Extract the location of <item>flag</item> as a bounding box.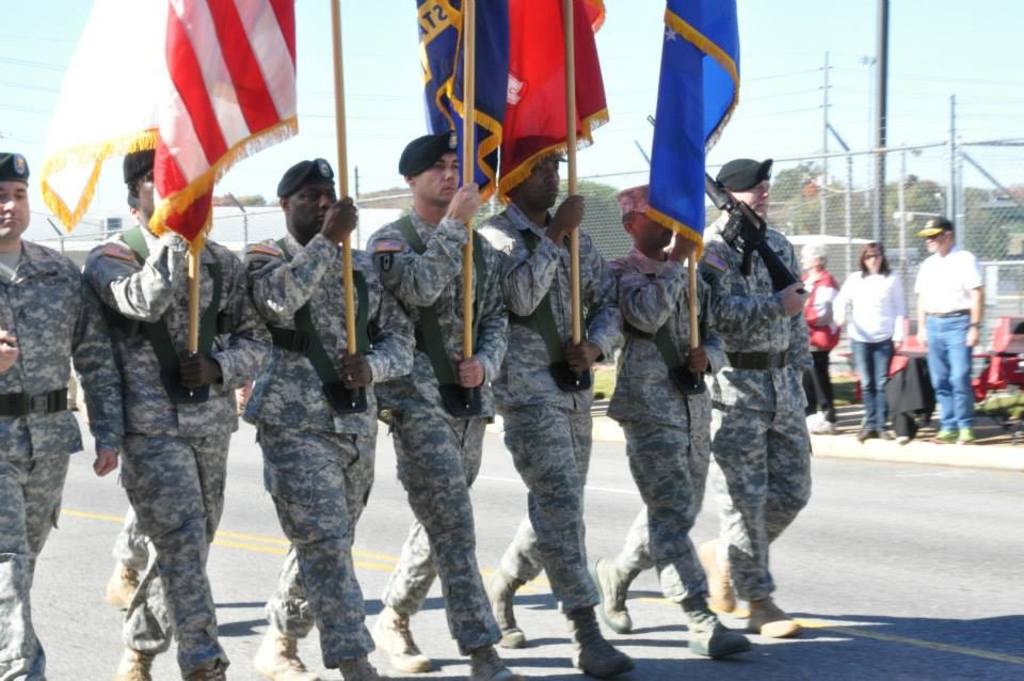
(633, 0, 747, 264).
